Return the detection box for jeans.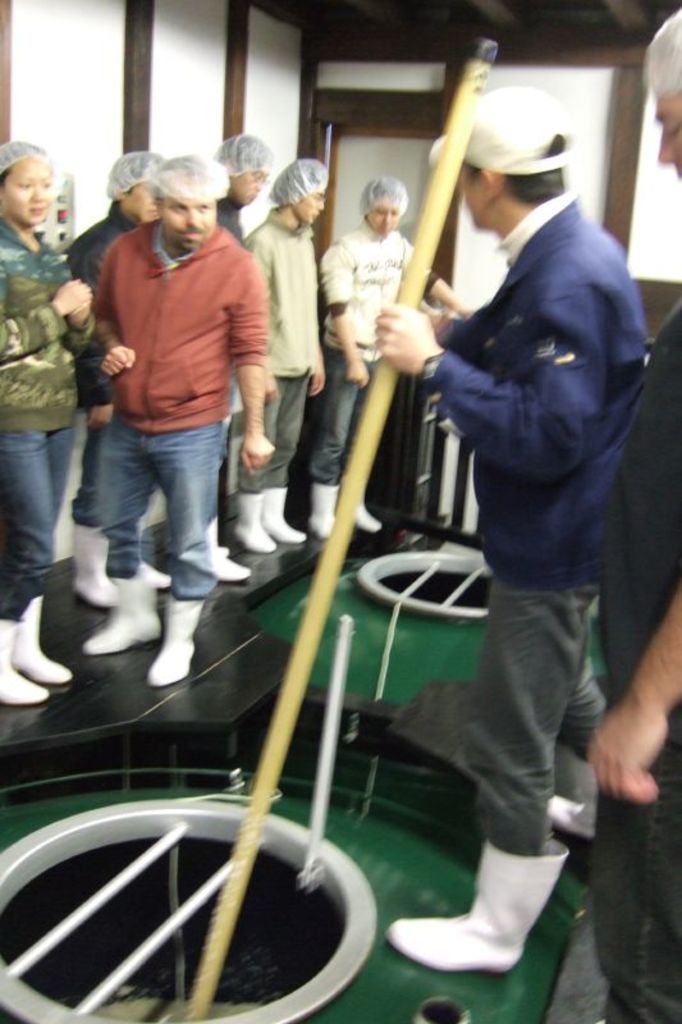
crop(587, 742, 681, 1023).
